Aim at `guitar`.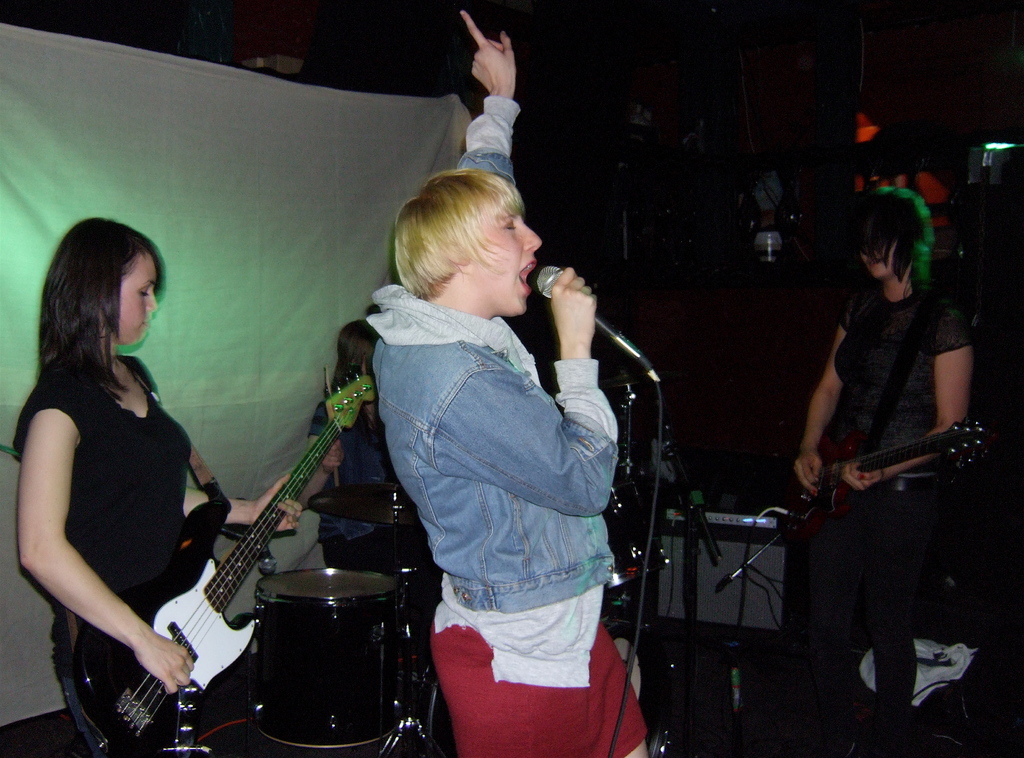
Aimed at {"x1": 774, "y1": 419, "x2": 995, "y2": 560}.
